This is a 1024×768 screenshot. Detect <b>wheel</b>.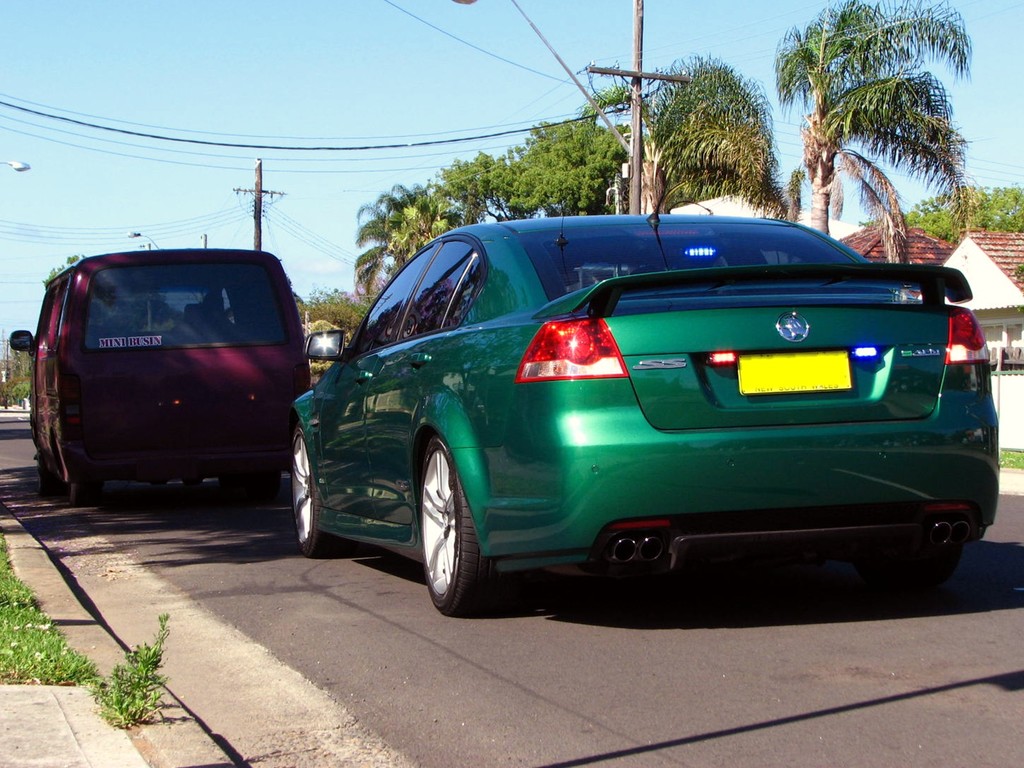
Rect(292, 428, 324, 558).
